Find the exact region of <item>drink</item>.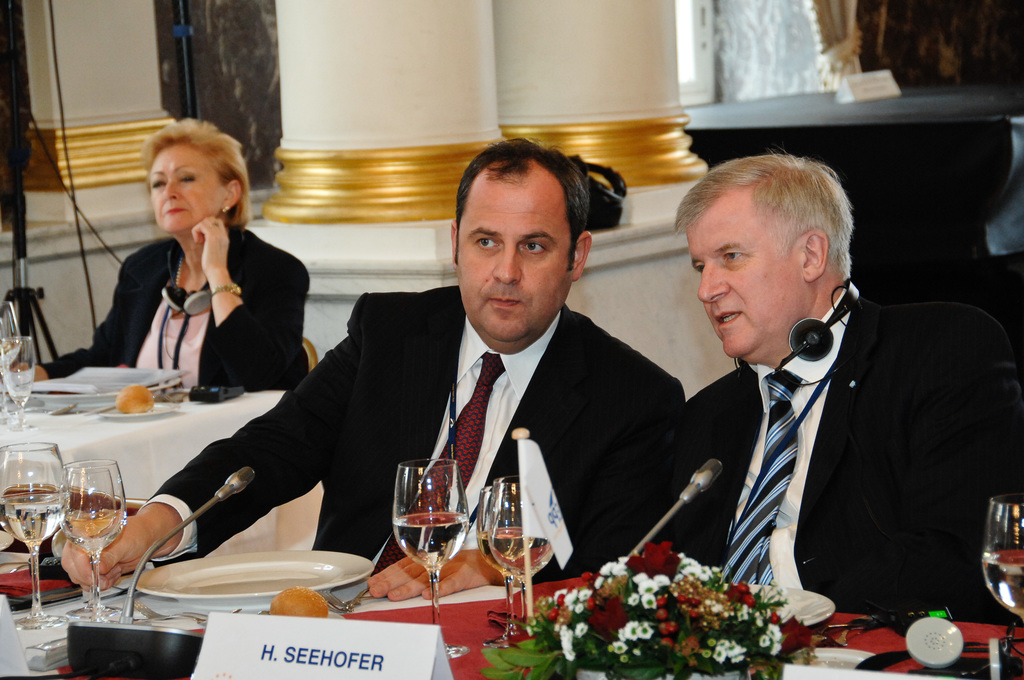
Exact region: (x1=474, y1=533, x2=511, y2=576).
